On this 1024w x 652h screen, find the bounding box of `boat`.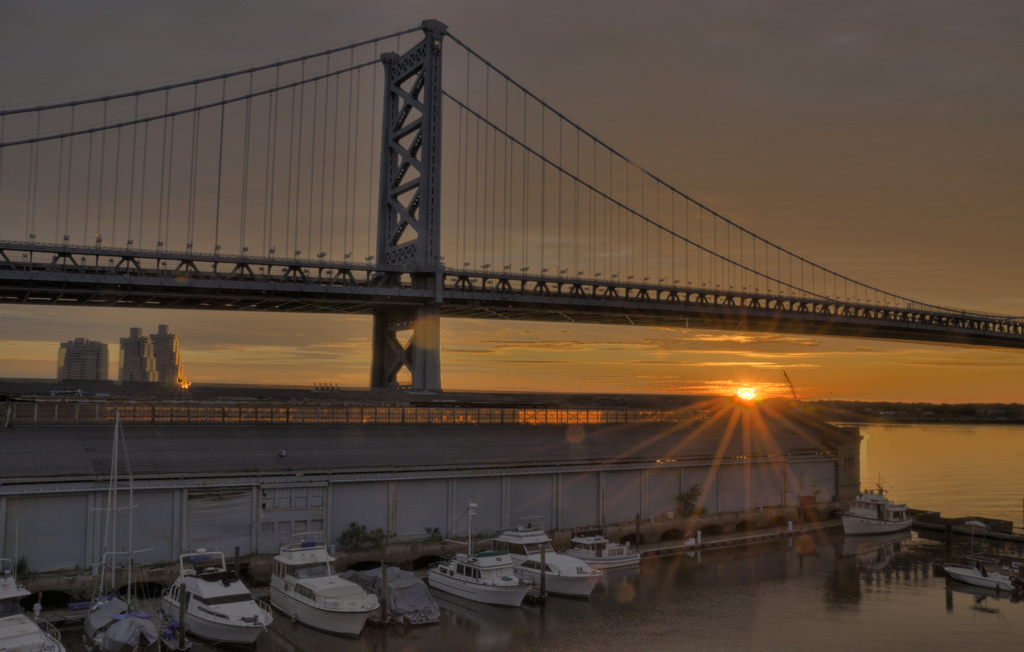
Bounding box: {"x1": 570, "y1": 533, "x2": 645, "y2": 568}.
